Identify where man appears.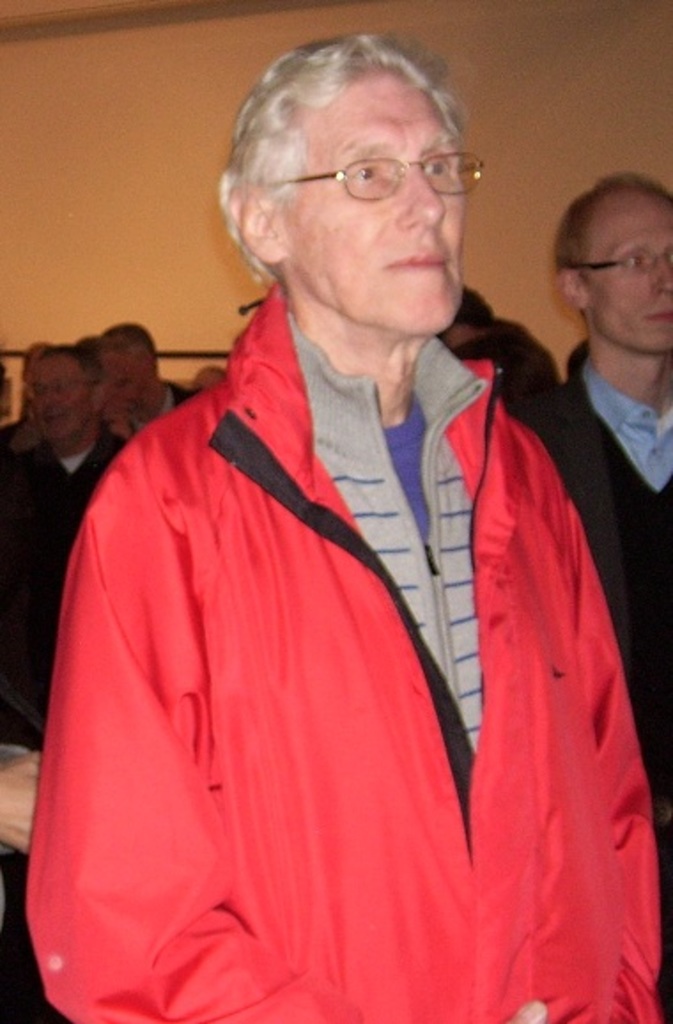
Appears at rect(512, 168, 671, 1022).
